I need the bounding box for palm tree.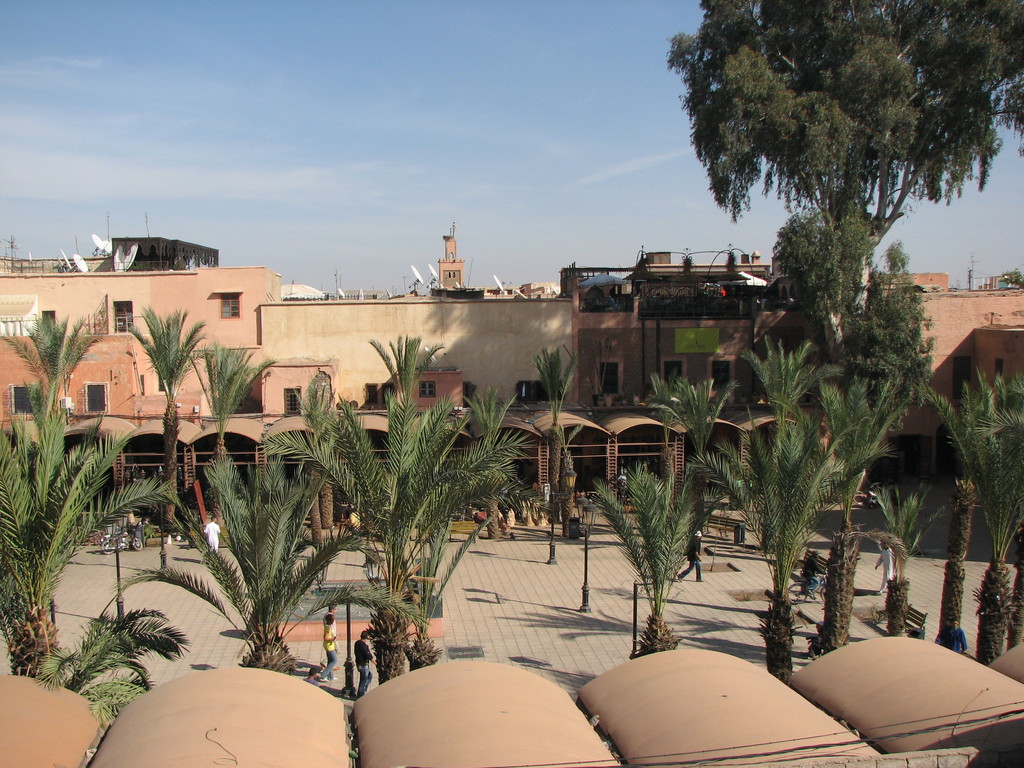
Here it is: 659 378 704 499.
